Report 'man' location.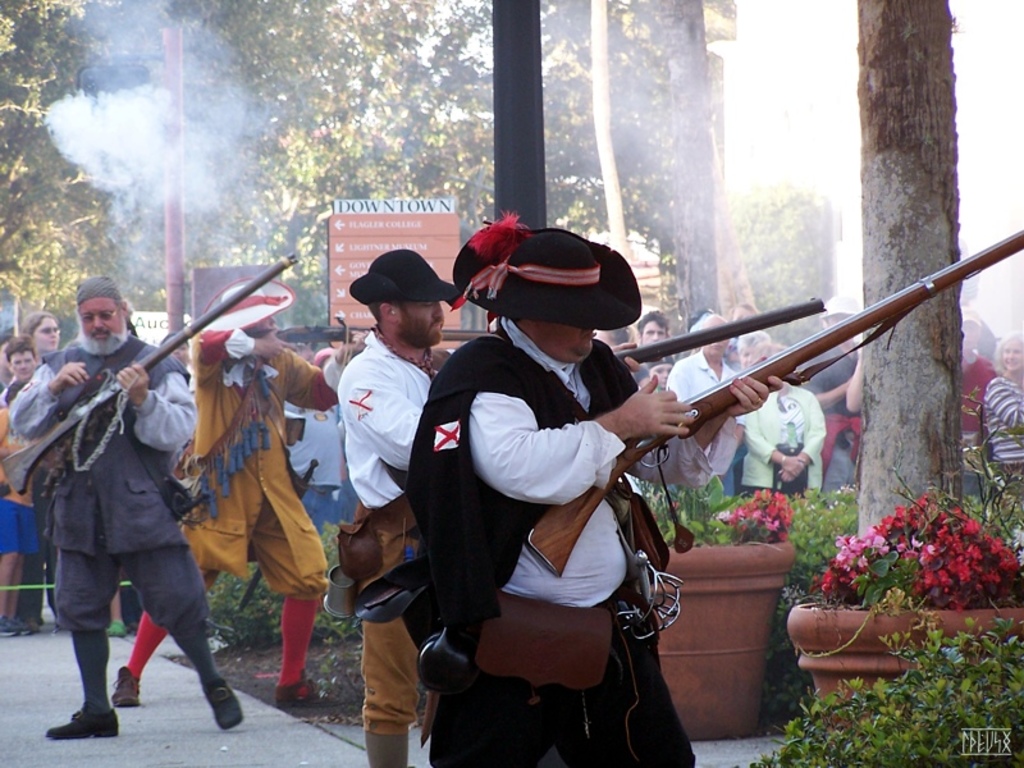
Report: crop(804, 293, 864, 490).
